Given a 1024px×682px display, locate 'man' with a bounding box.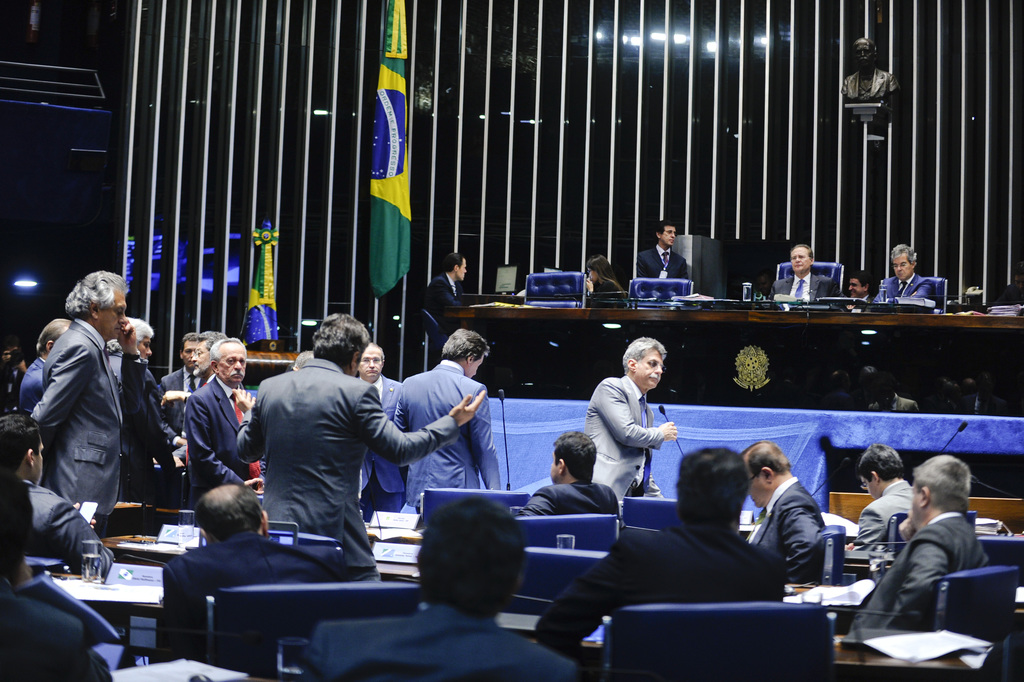
Located: crop(736, 438, 829, 586).
